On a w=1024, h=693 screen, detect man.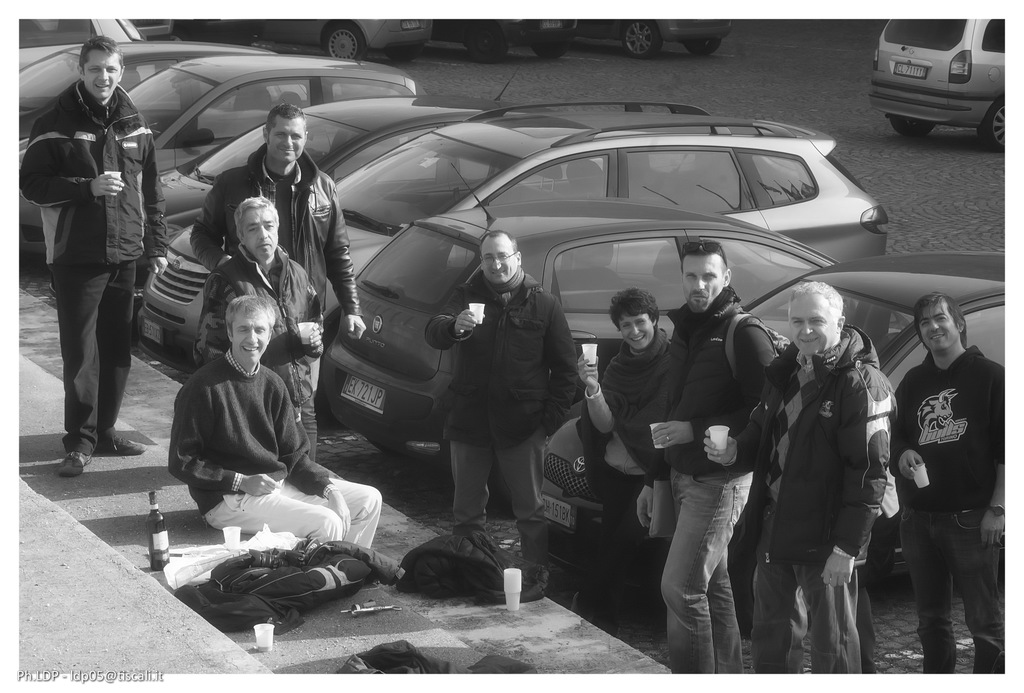
26,36,161,482.
